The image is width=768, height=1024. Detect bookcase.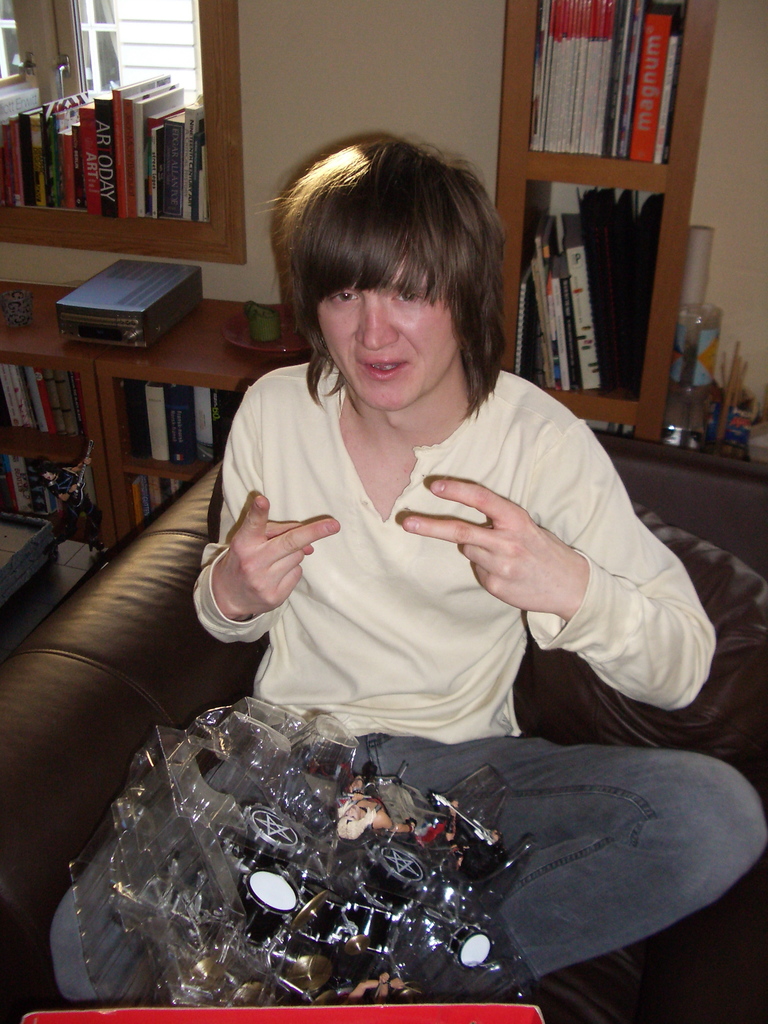
Detection: detection(490, 0, 726, 425).
